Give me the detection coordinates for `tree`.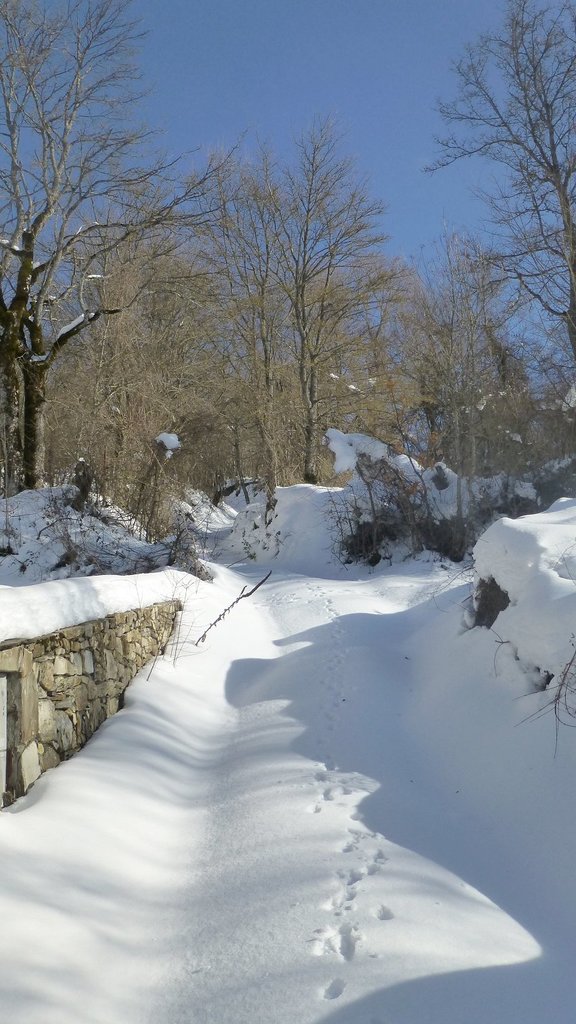
426, 0, 575, 348.
